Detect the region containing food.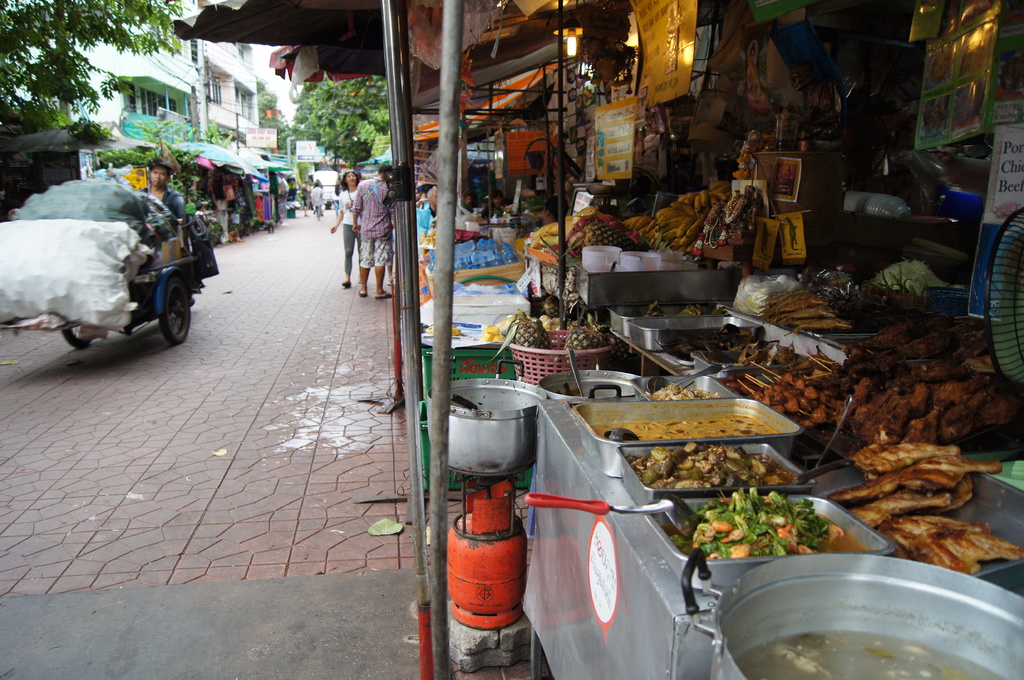
region(622, 214, 675, 256).
